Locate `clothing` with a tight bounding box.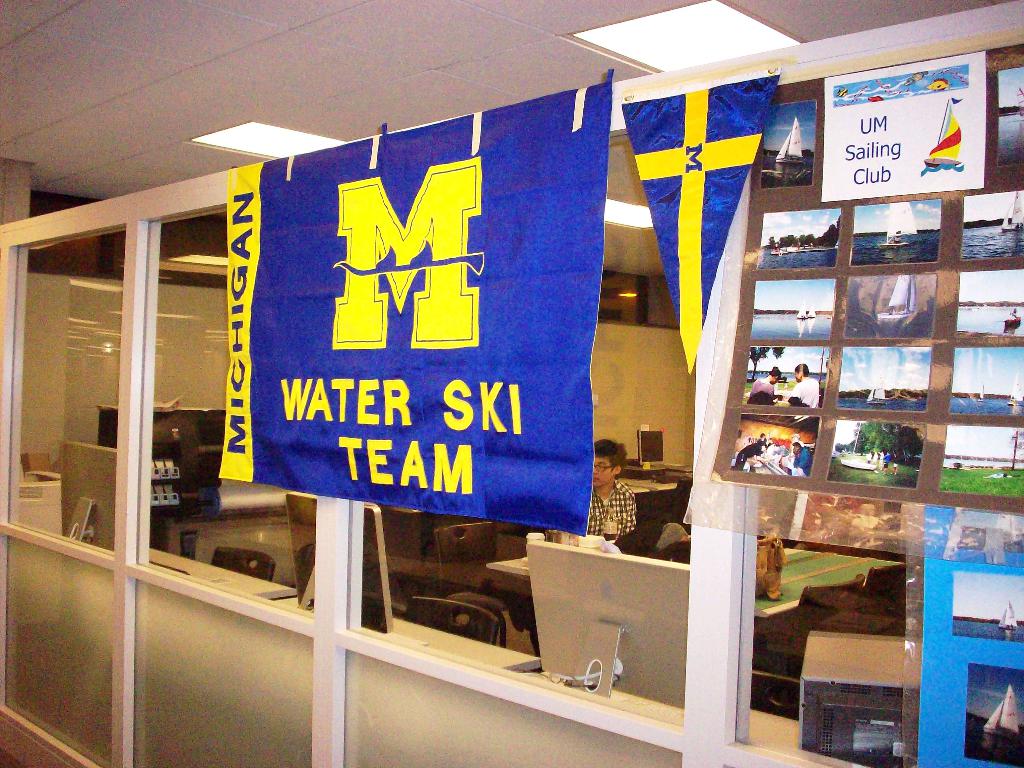
<region>586, 480, 639, 538</region>.
